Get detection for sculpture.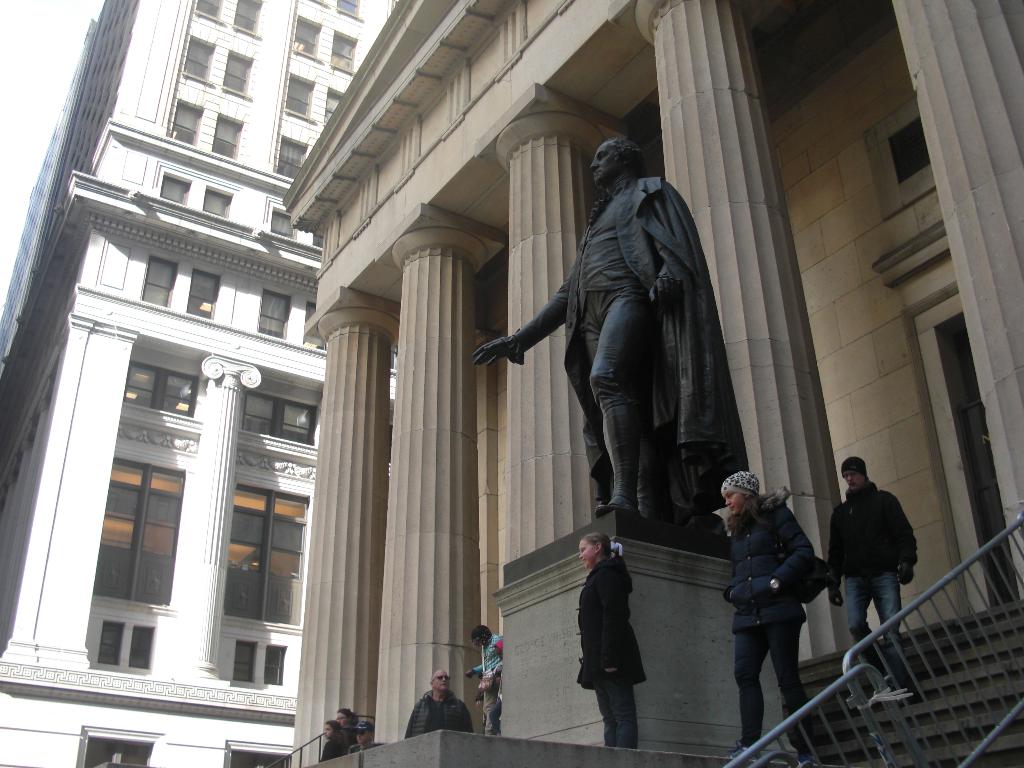
Detection: <region>498, 139, 750, 560</region>.
